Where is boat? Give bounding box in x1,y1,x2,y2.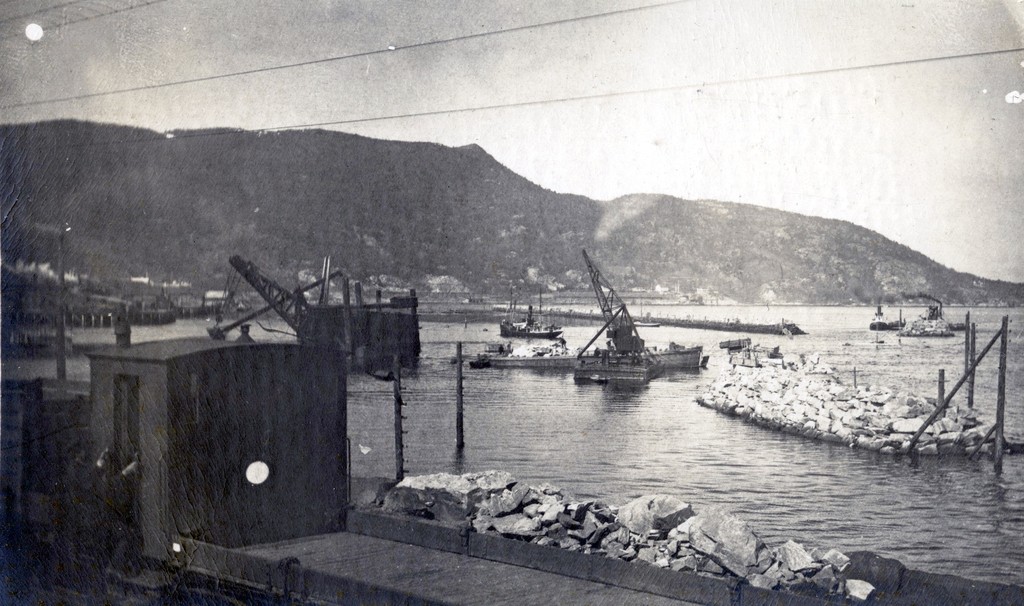
871,300,908,330.
